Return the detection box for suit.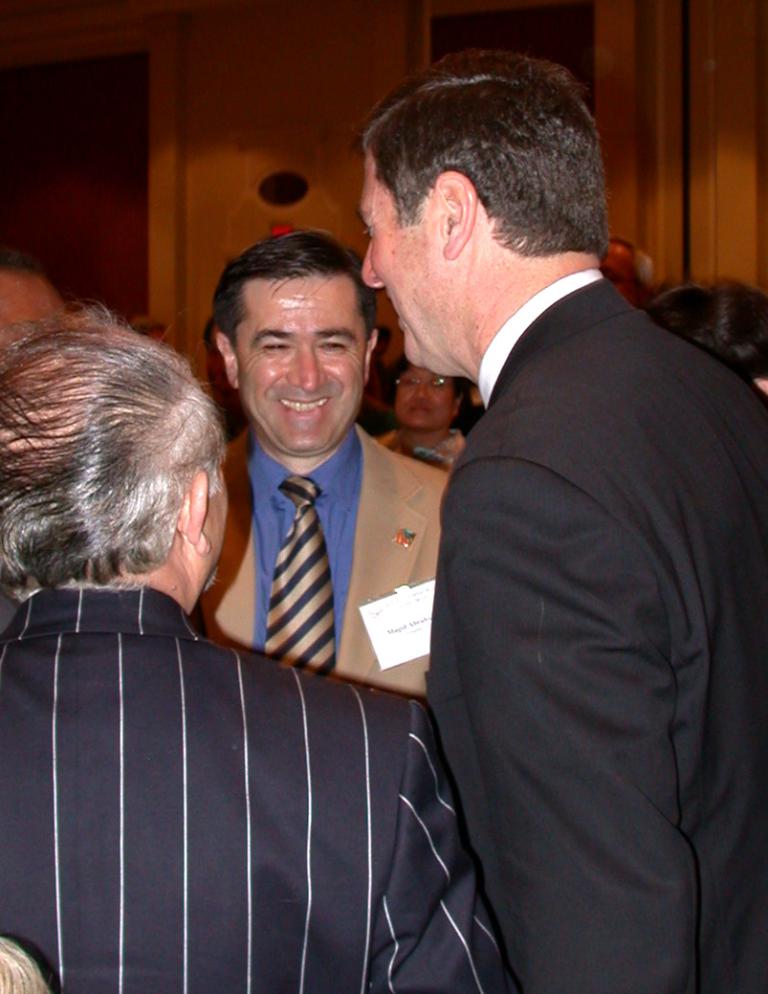
{"x1": 361, "y1": 160, "x2": 763, "y2": 967}.
